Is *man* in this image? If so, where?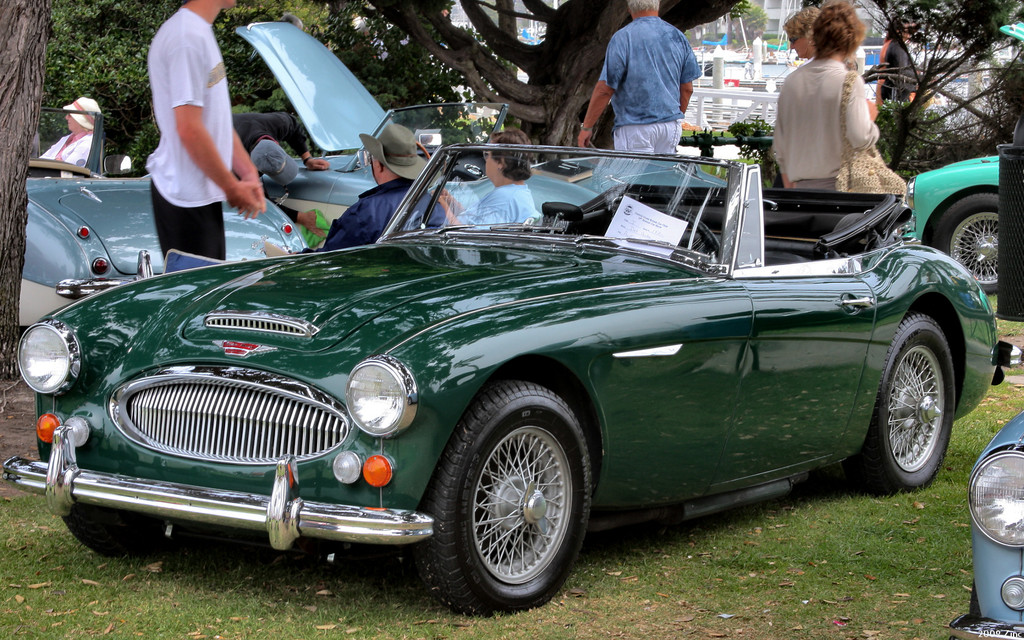
Yes, at (314,122,451,252).
